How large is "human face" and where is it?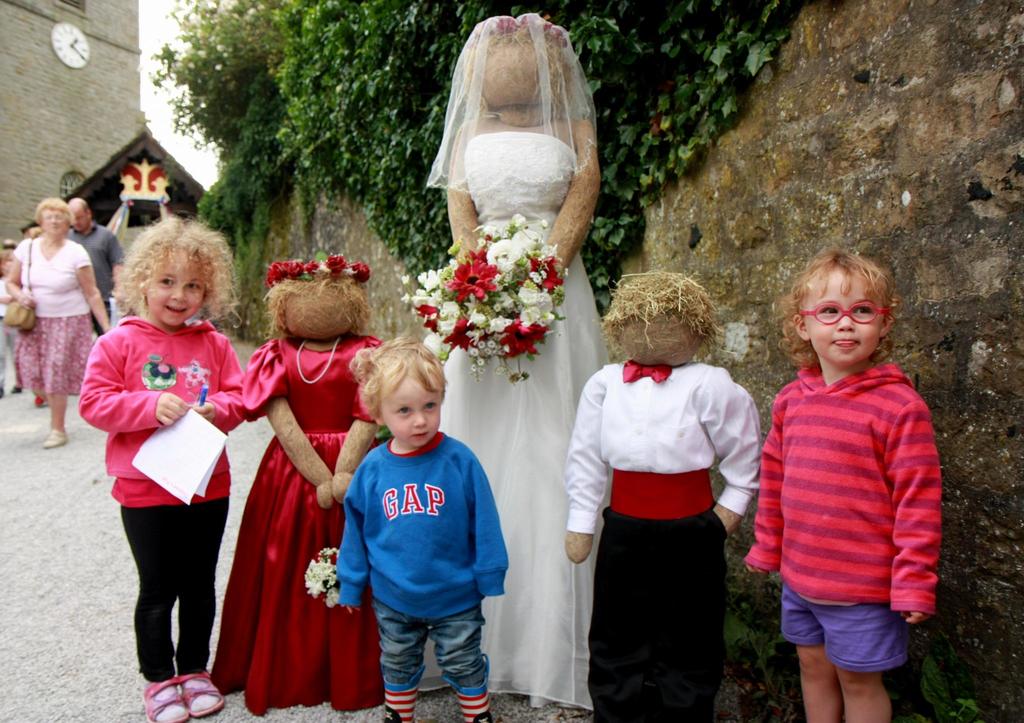
Bounding box: {"left": 39, "top": 206, "right": 73, "bottom": 240}.
